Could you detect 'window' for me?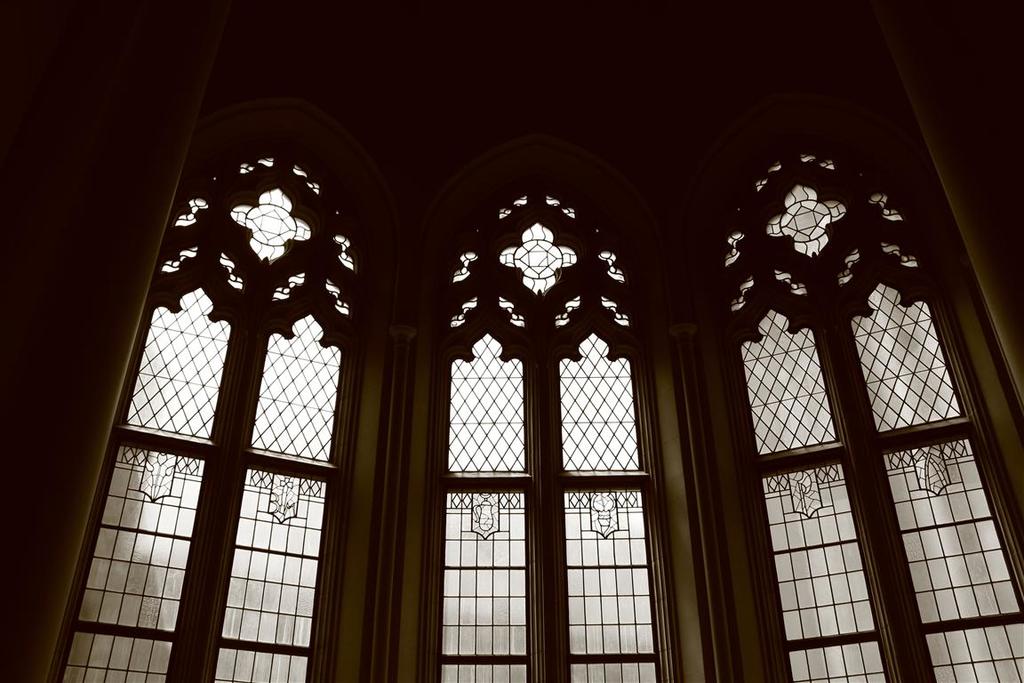
Detection result: [x1=418, y1=146, x2=684, y2=682].
